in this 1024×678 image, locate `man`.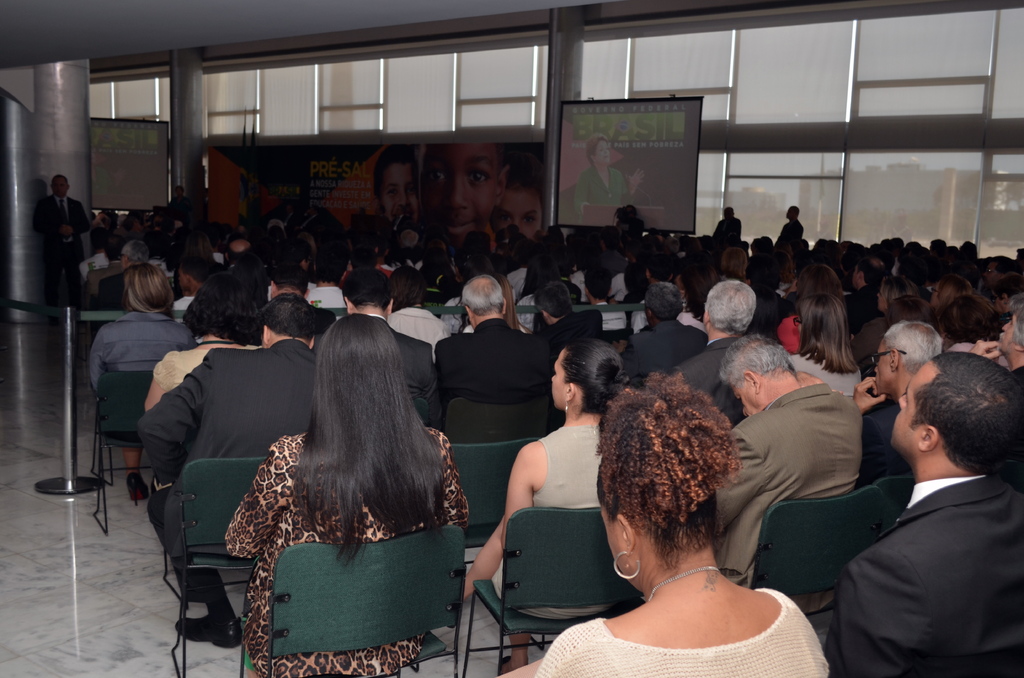
Bounding box: (432, 273, 547, 436).
